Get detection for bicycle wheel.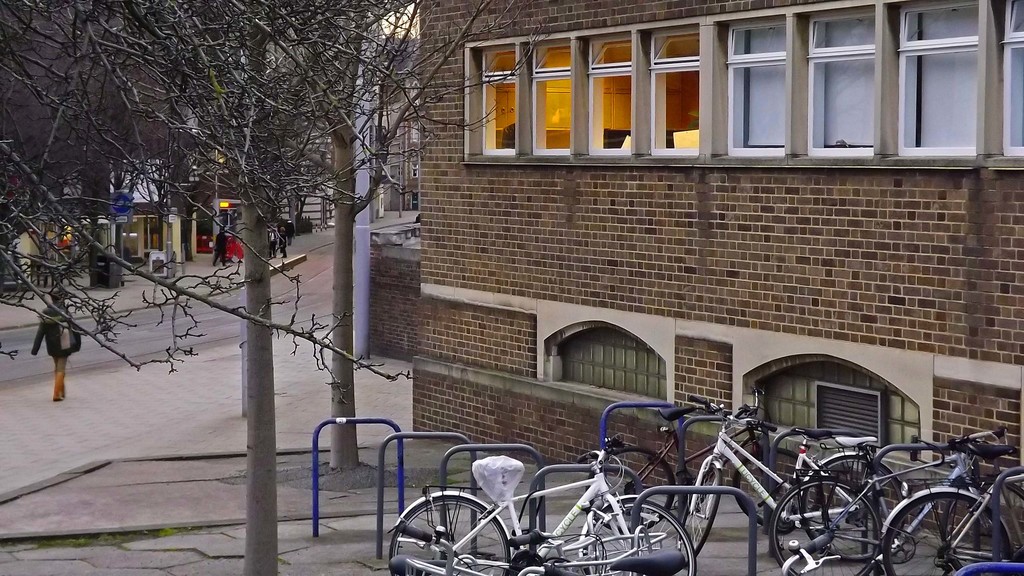
Detection: 767/474/888/575.
